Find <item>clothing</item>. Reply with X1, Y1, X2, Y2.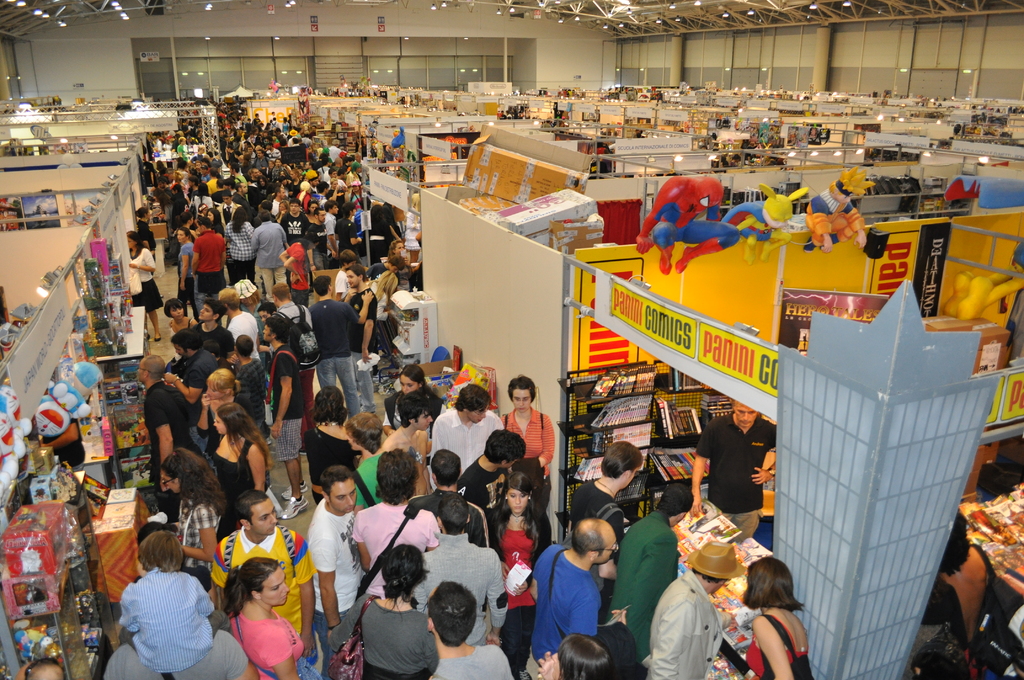
166, 244, 210, 304.
